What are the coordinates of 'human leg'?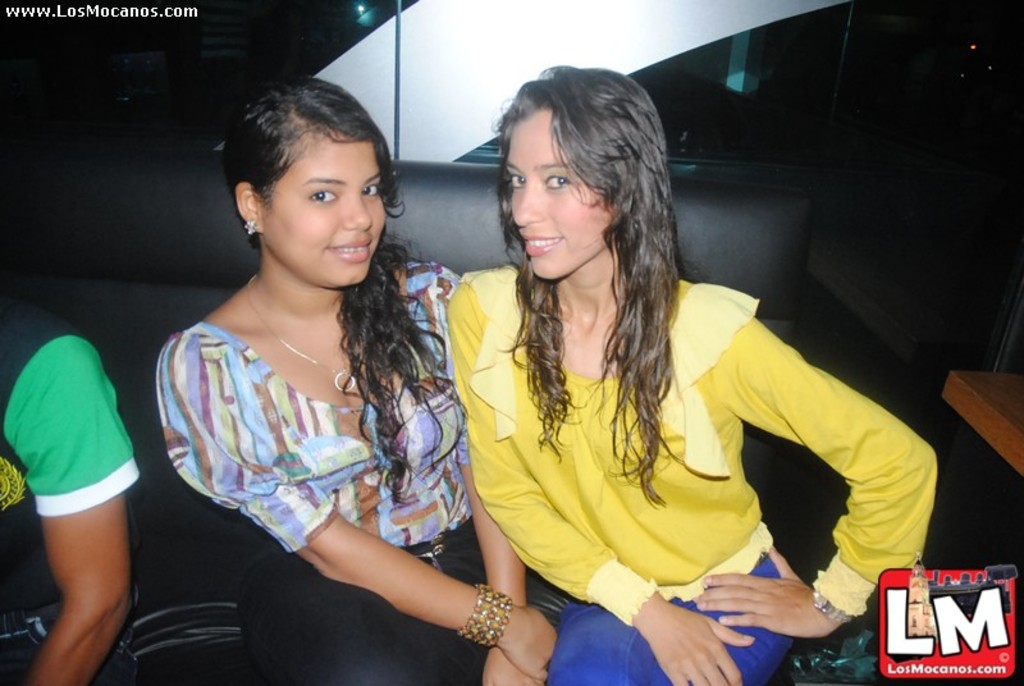
bbox=(244, 548, 445, 685).
